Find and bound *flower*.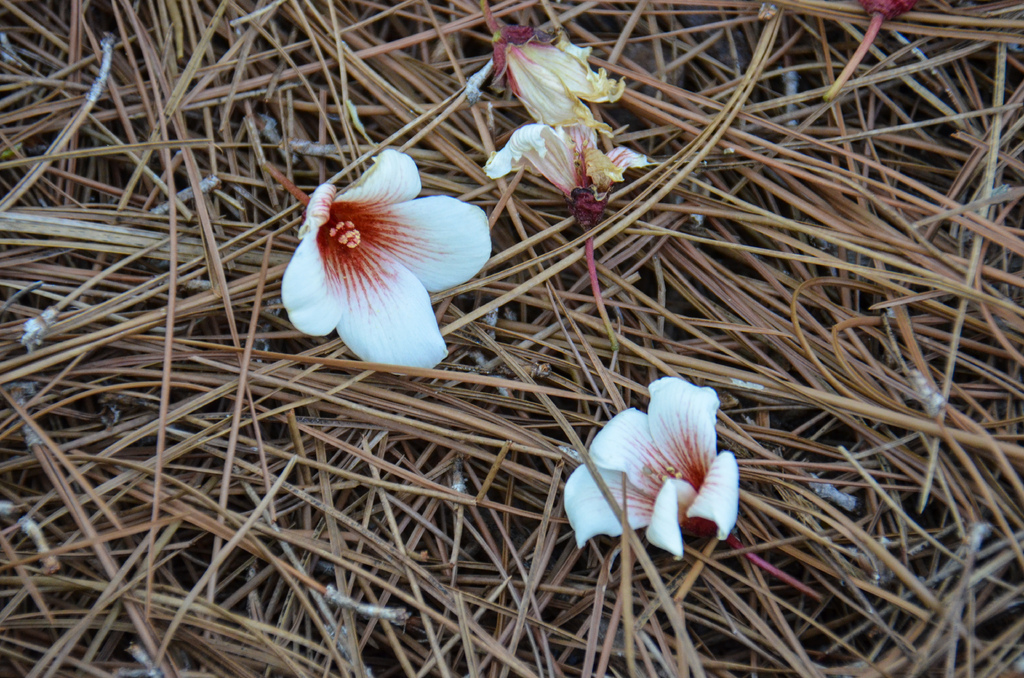
Bound: [262,159,498,382].
